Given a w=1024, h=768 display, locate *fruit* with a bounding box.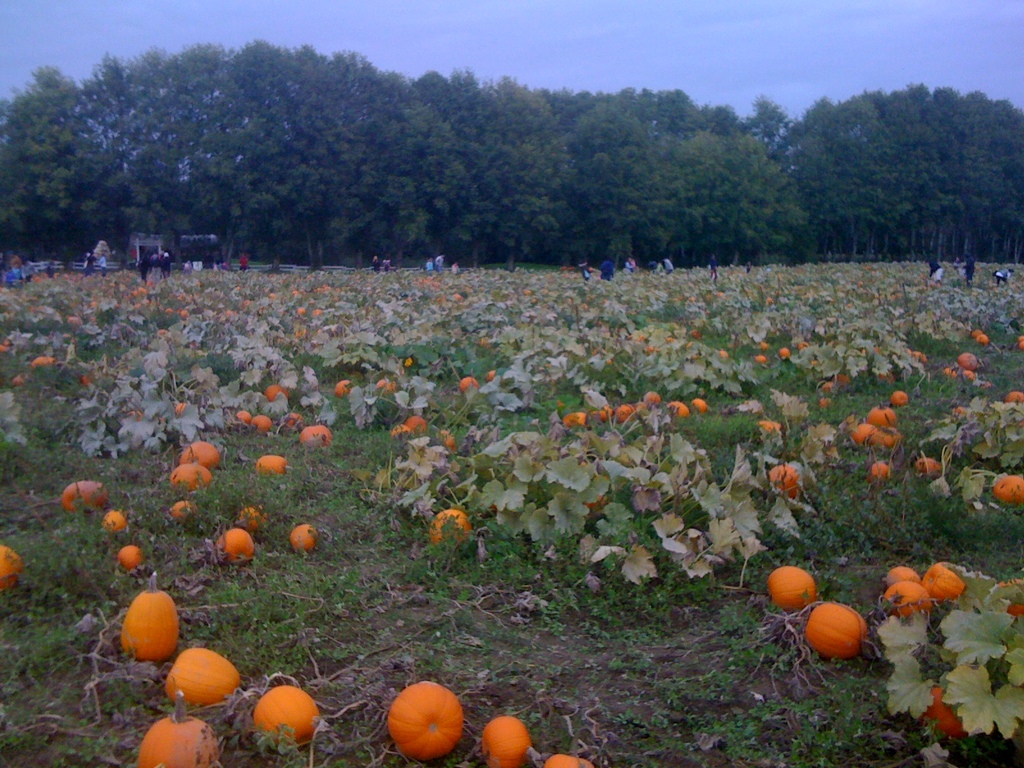
Located: bbox(995, 579, 1023, 616).
